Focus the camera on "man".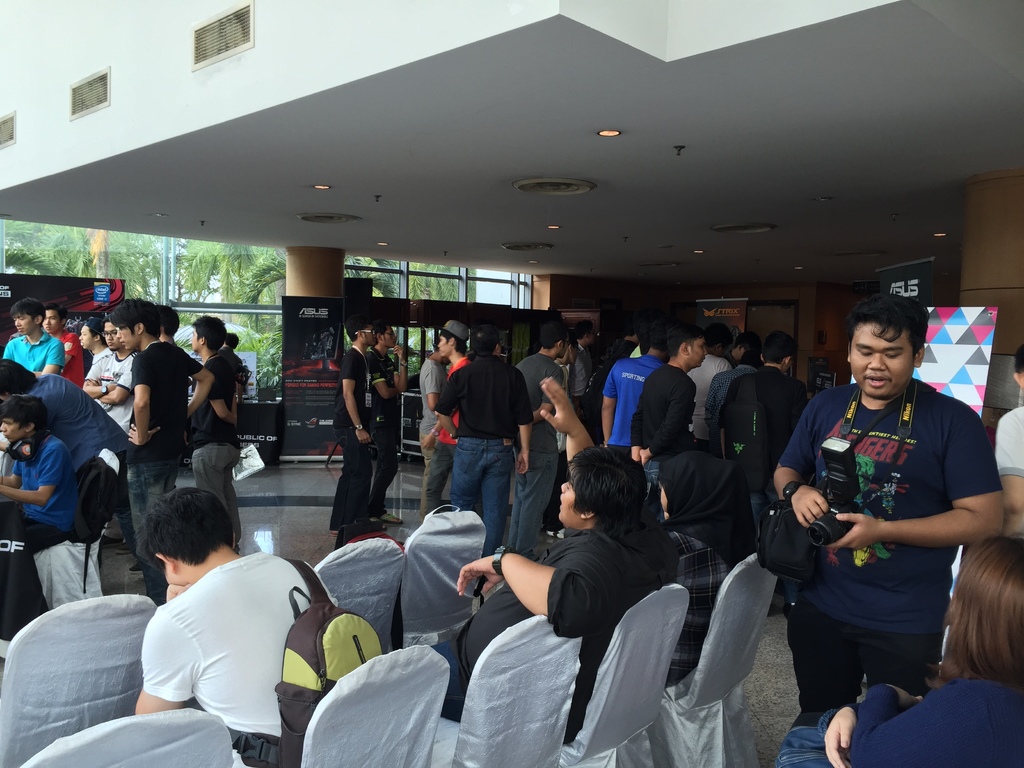
Focus region: l=181, t=314, r=243, b=546.
